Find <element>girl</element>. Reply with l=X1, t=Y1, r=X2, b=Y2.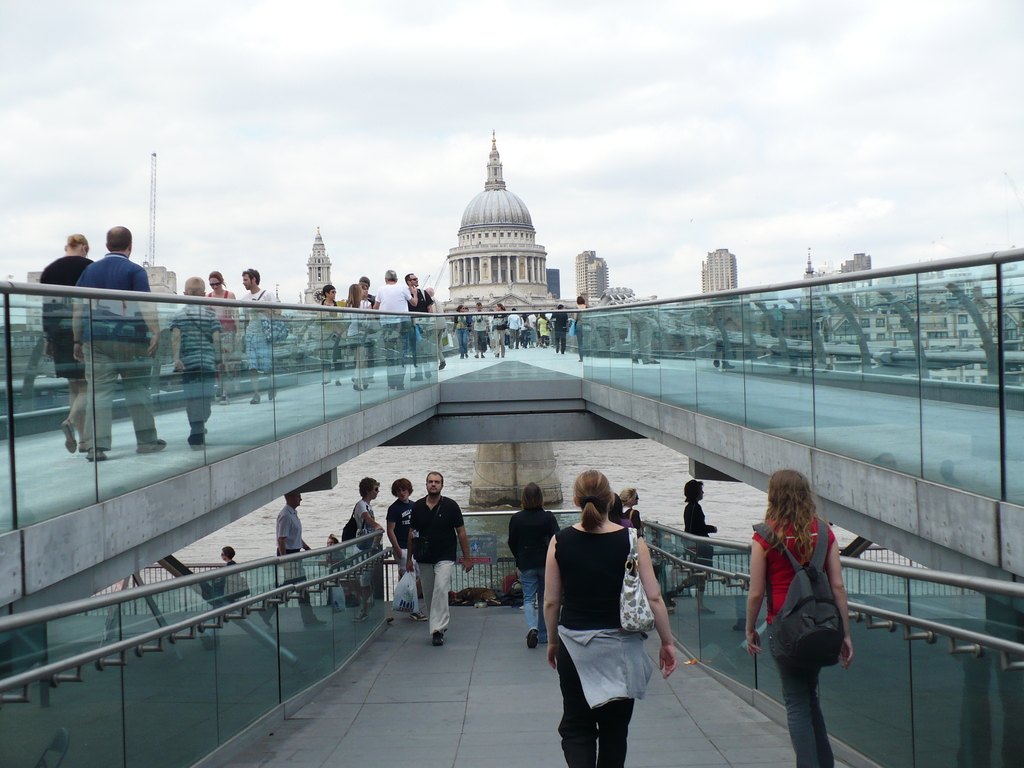
l=743, t=470, r=855, b=767.
